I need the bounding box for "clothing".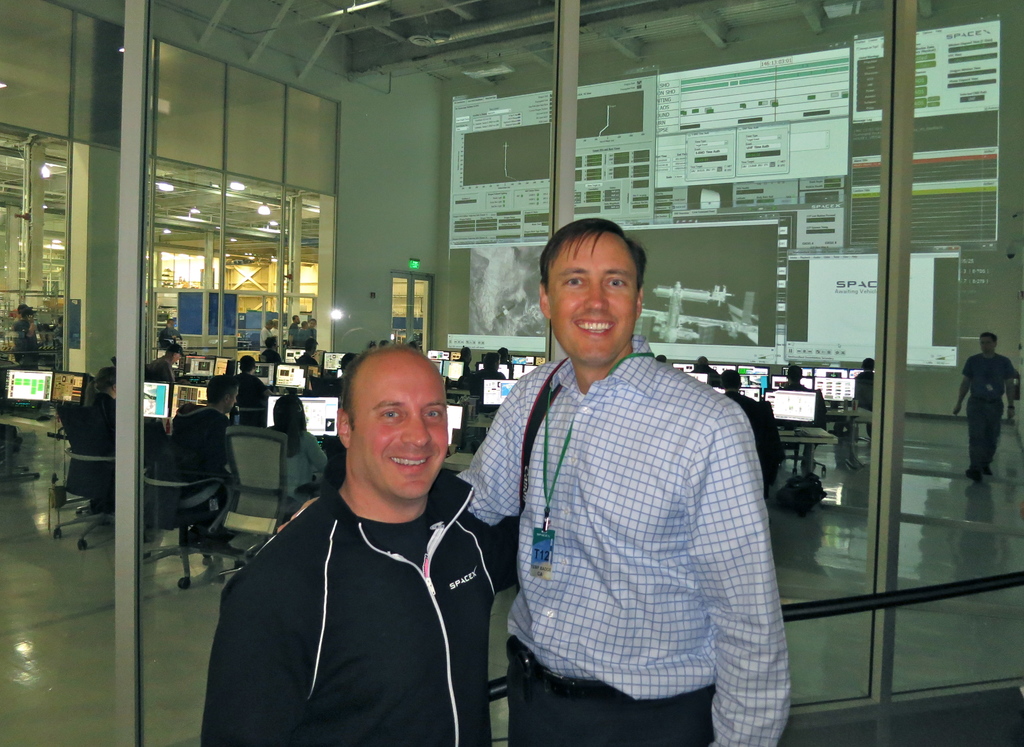
Here it is: box(954, 357, 1023, 475).
